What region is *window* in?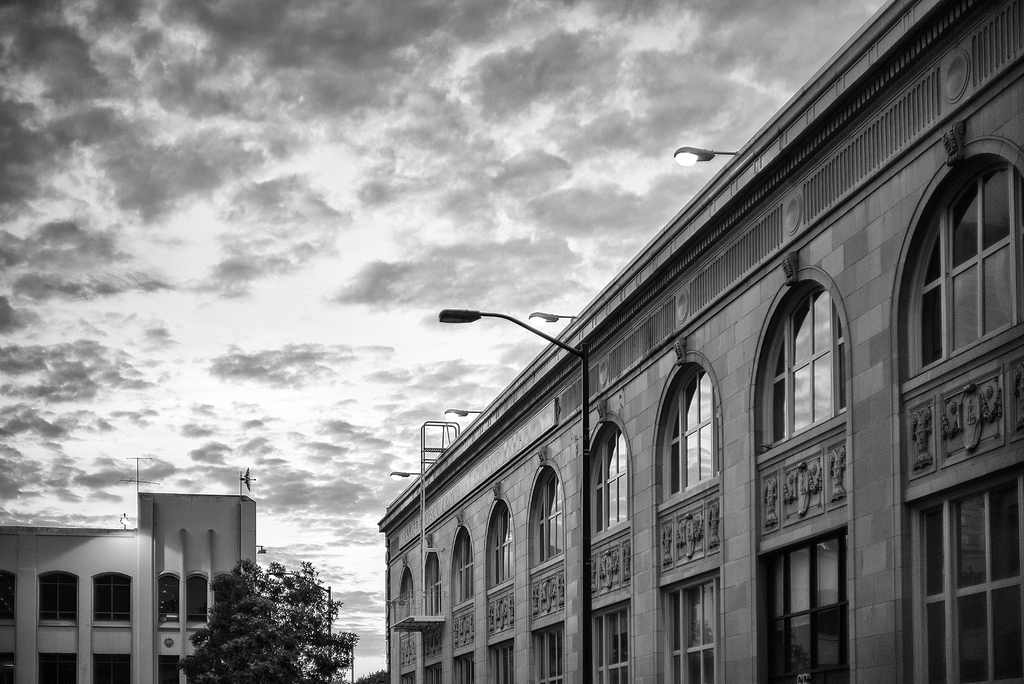
x1=911, y1=471, x2=1023, y2=683.
